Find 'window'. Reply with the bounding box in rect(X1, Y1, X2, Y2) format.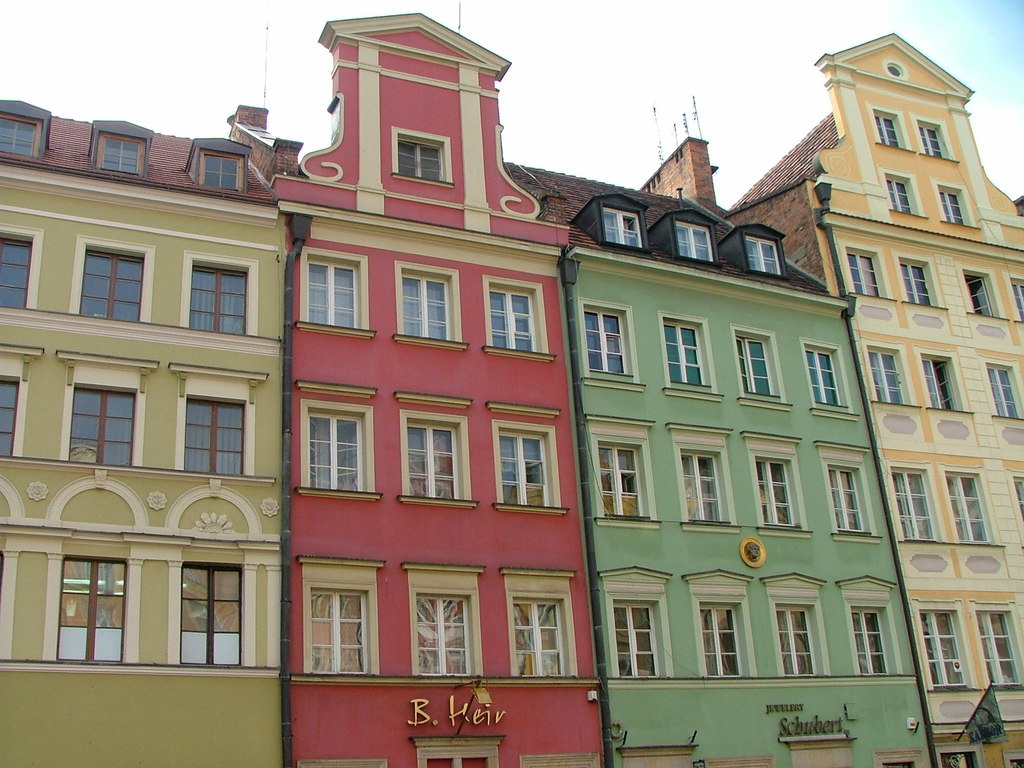
rect(61, 237, 141, 323).
